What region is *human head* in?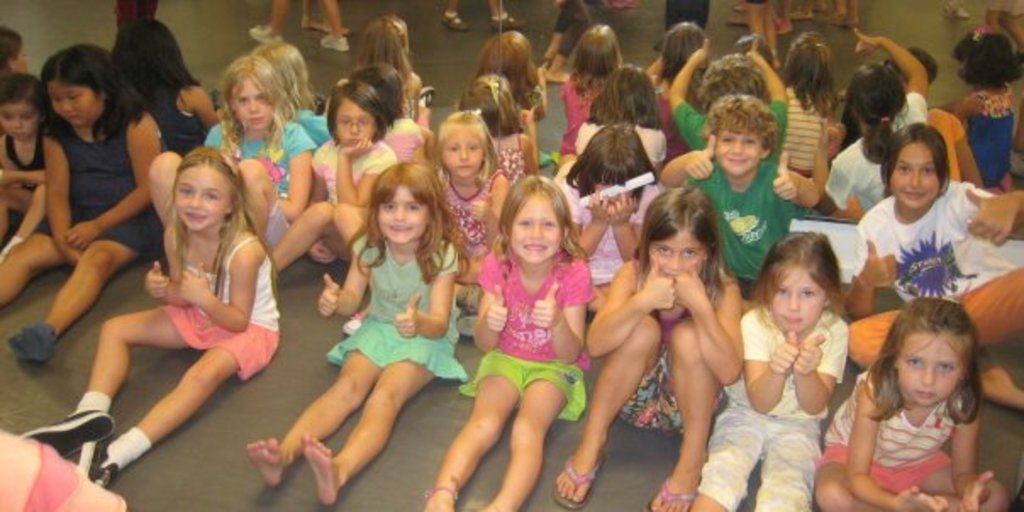
(left=498, top=175, right=576, bottom=268).
